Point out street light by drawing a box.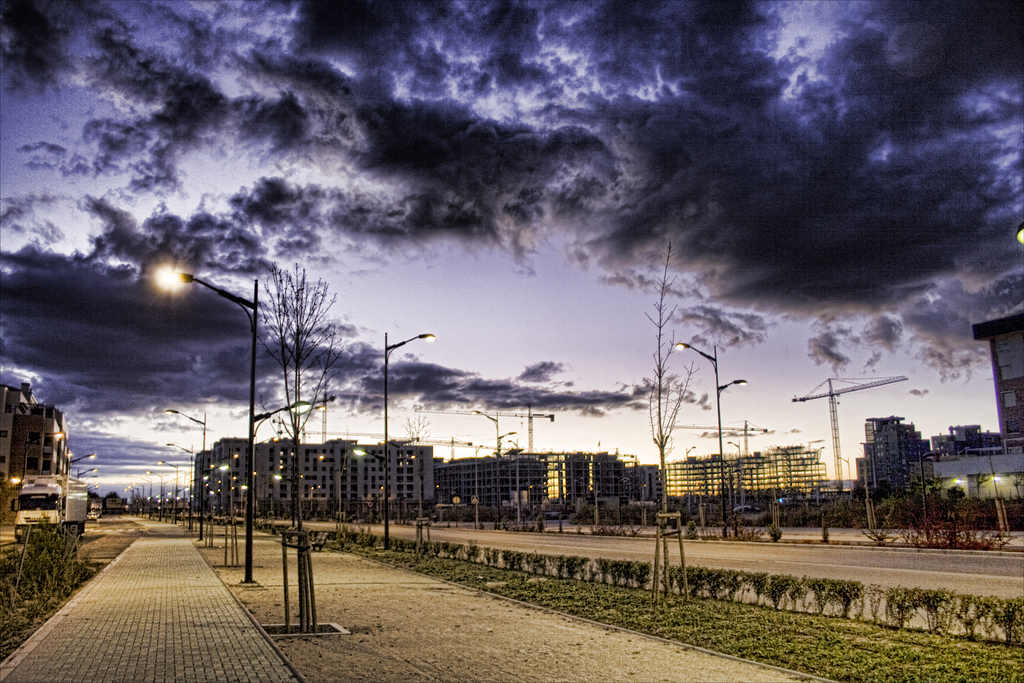
[21, 435, 67, 493].
